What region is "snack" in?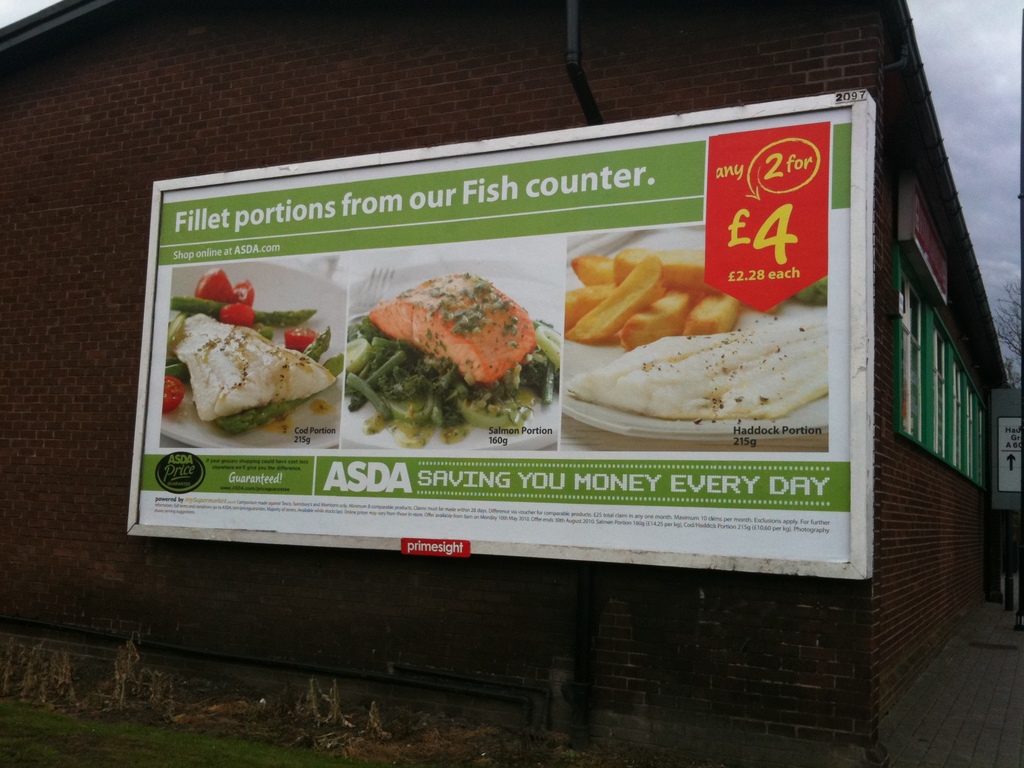
{"x1": 342, "y1": 268, "x2": 563, "y2": 444}.
